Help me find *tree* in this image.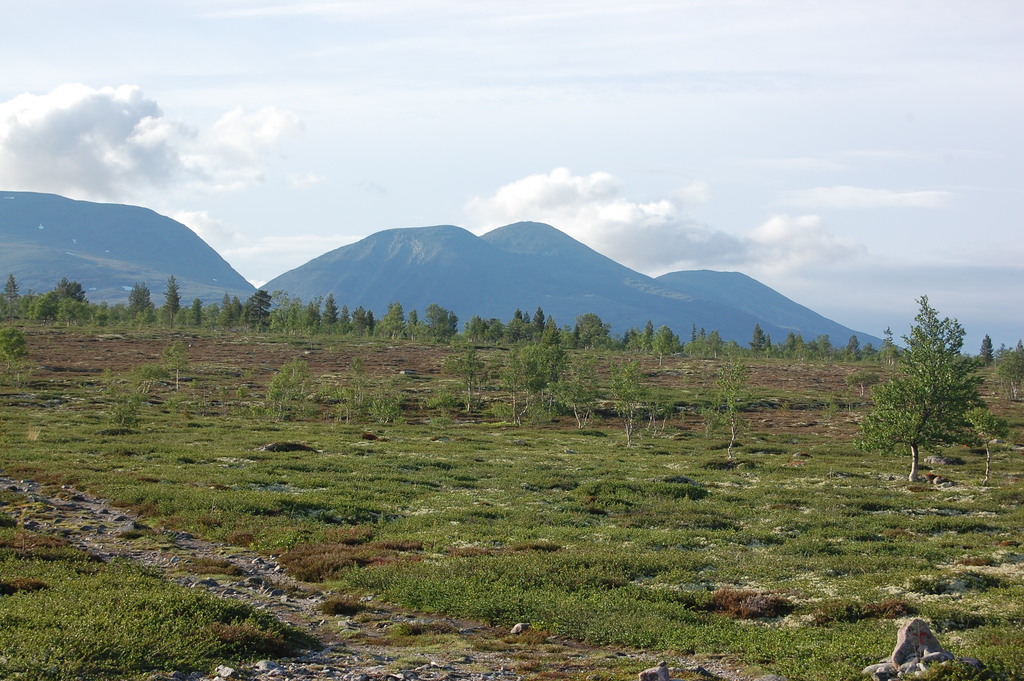
Found it: (left=0, top=322, right=29, bottom=373).
